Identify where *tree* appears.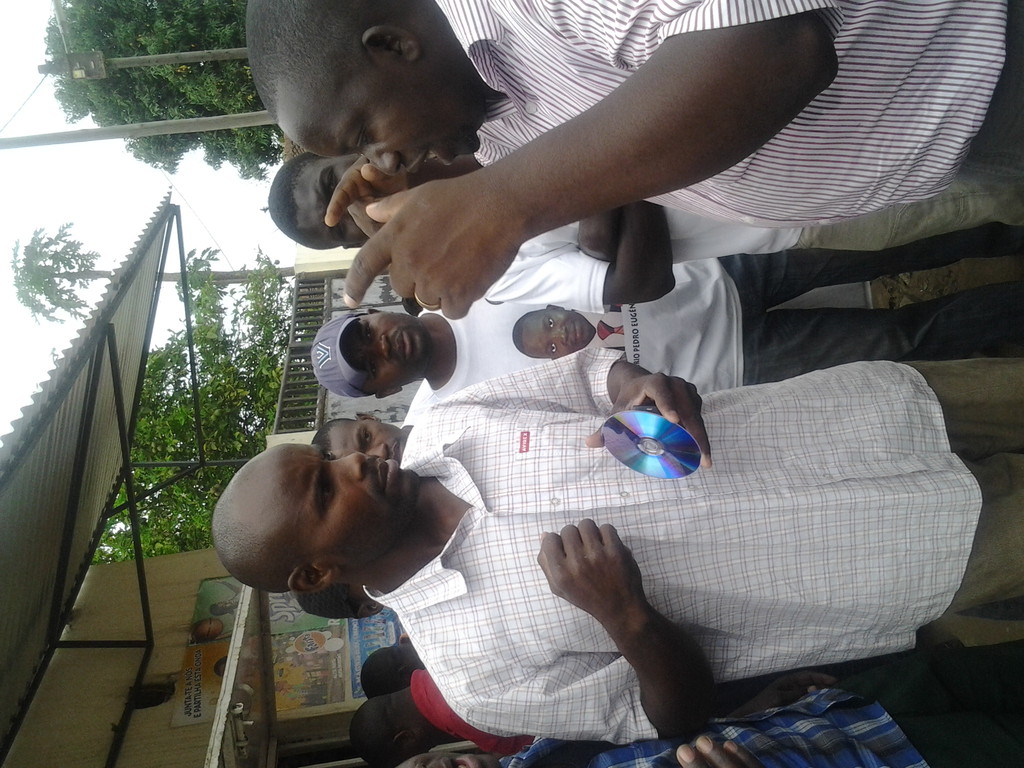
Appears at 91 246 321 554.
